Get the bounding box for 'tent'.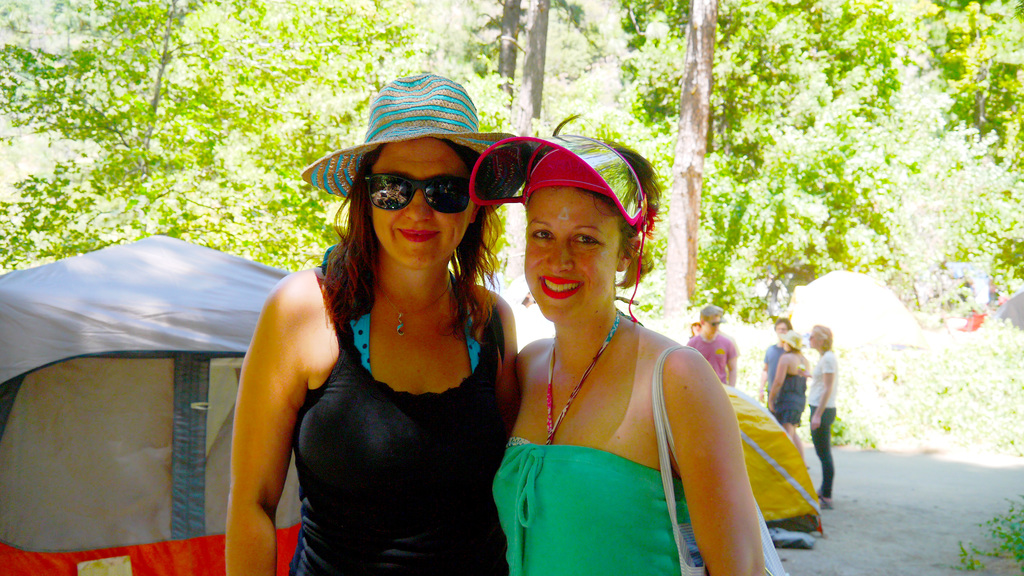
BBox(990, 280, 1023, 334).
